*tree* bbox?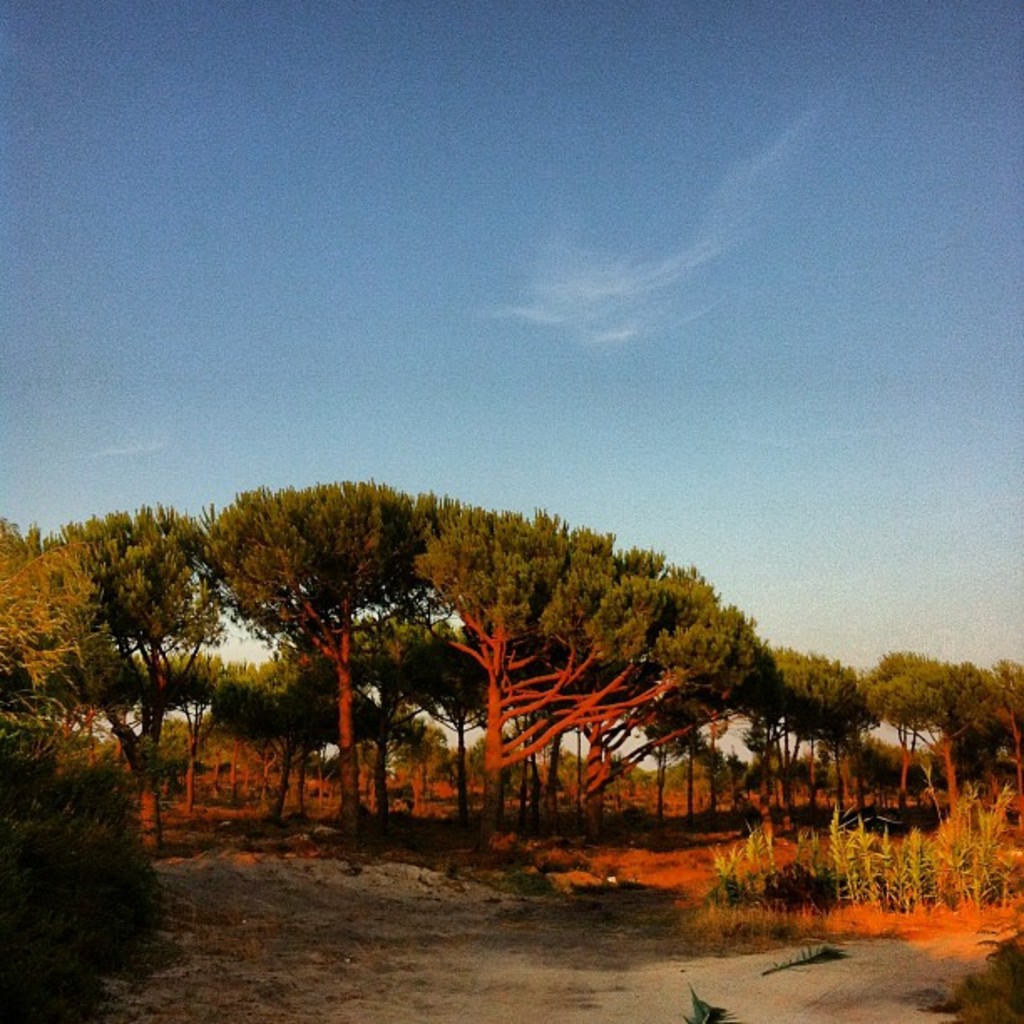
bbox(778, 641, 1022, 806)
